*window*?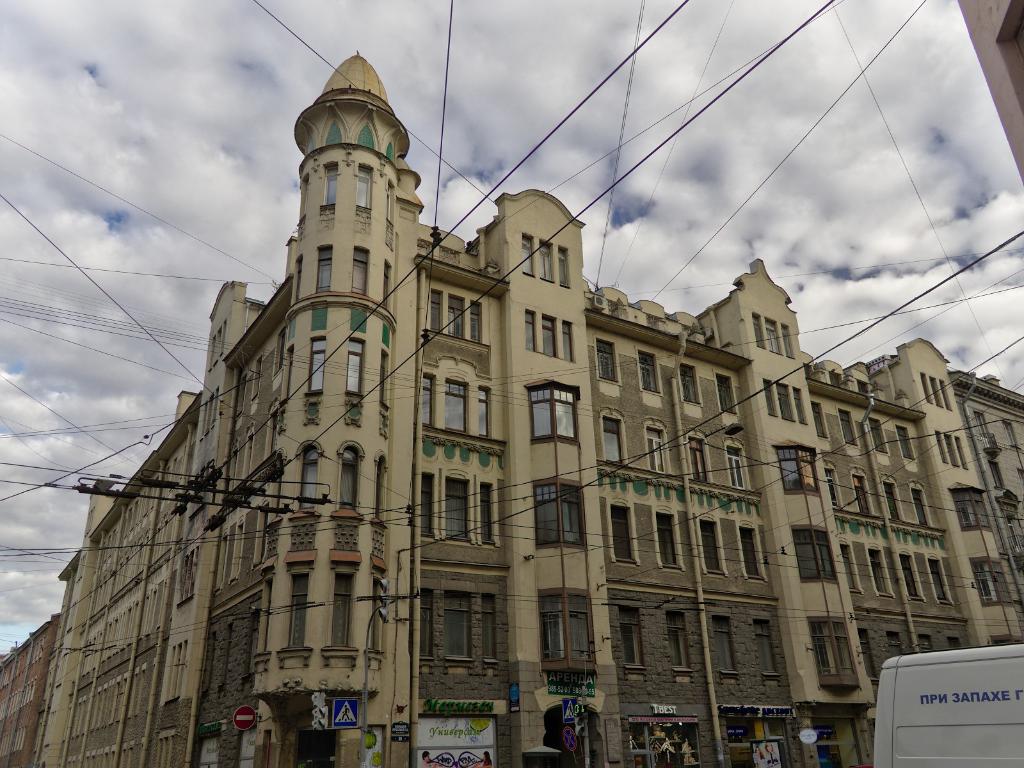
478, 387, 492, 437
